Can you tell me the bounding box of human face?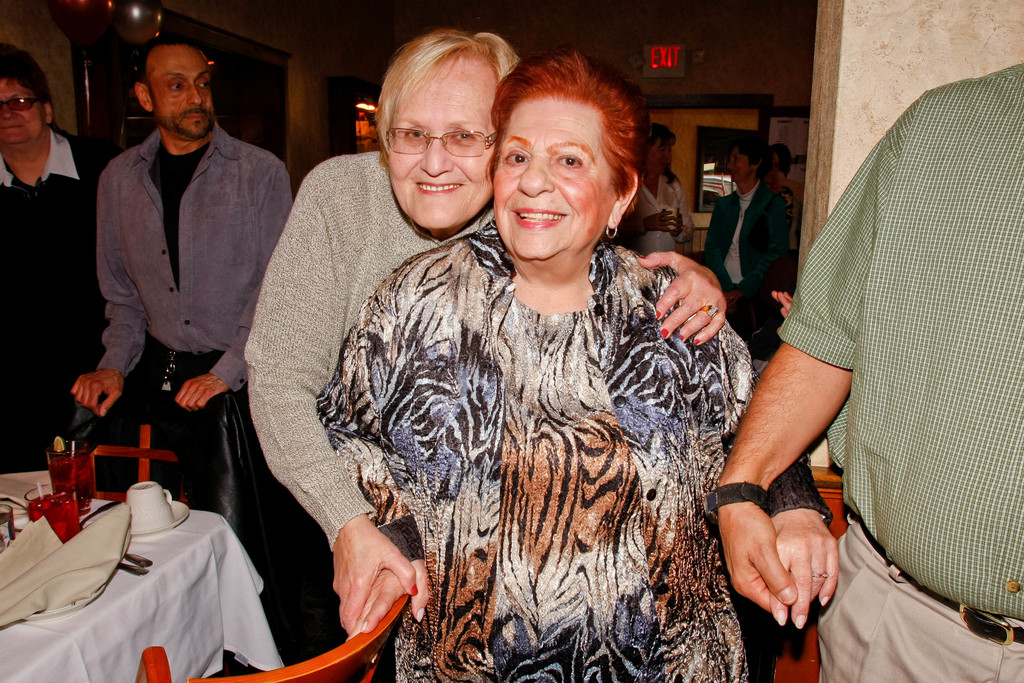
bbox=(156, 45, 212, 135).
